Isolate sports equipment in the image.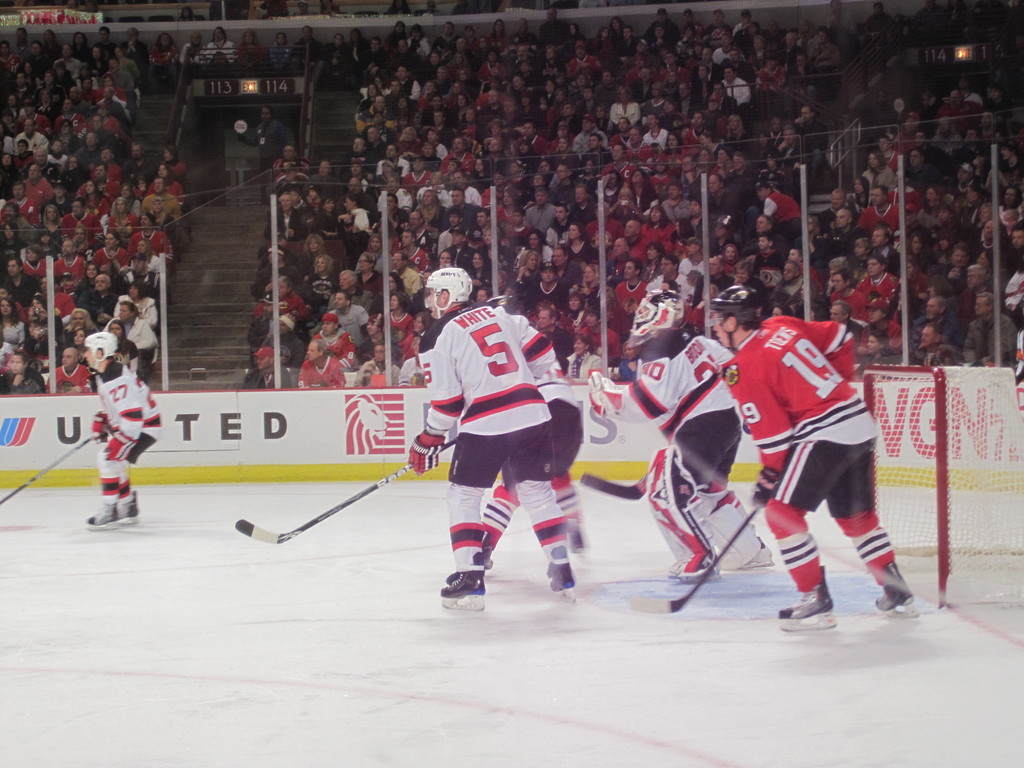
Isolated region: select_region(84, 331, 114, 376).
